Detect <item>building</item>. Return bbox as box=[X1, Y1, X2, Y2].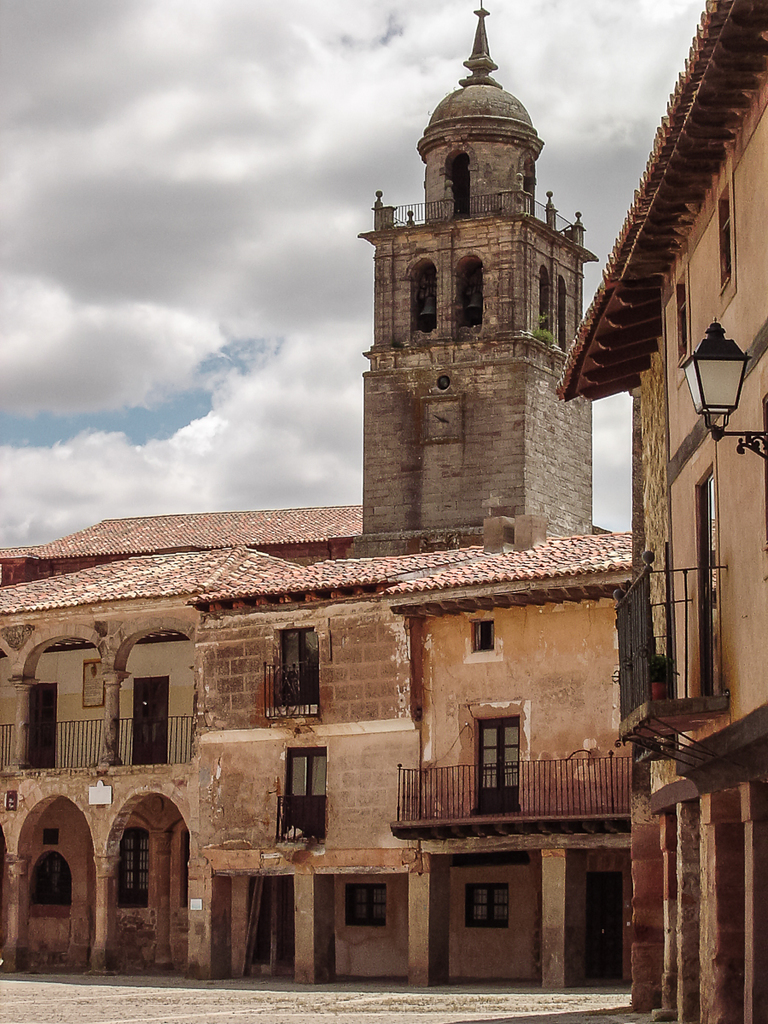
box=[556, 0, 767, 1023].
